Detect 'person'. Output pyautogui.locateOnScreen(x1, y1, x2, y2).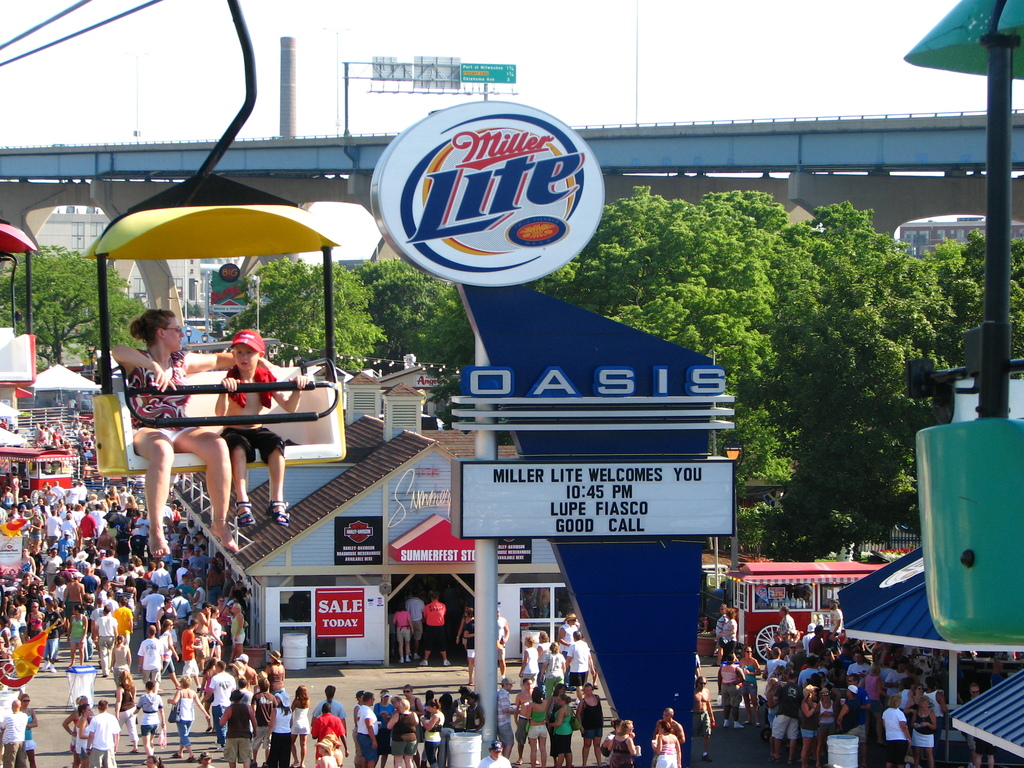
pyautogui.locateOnScreen(761, 639, 787, 688).
